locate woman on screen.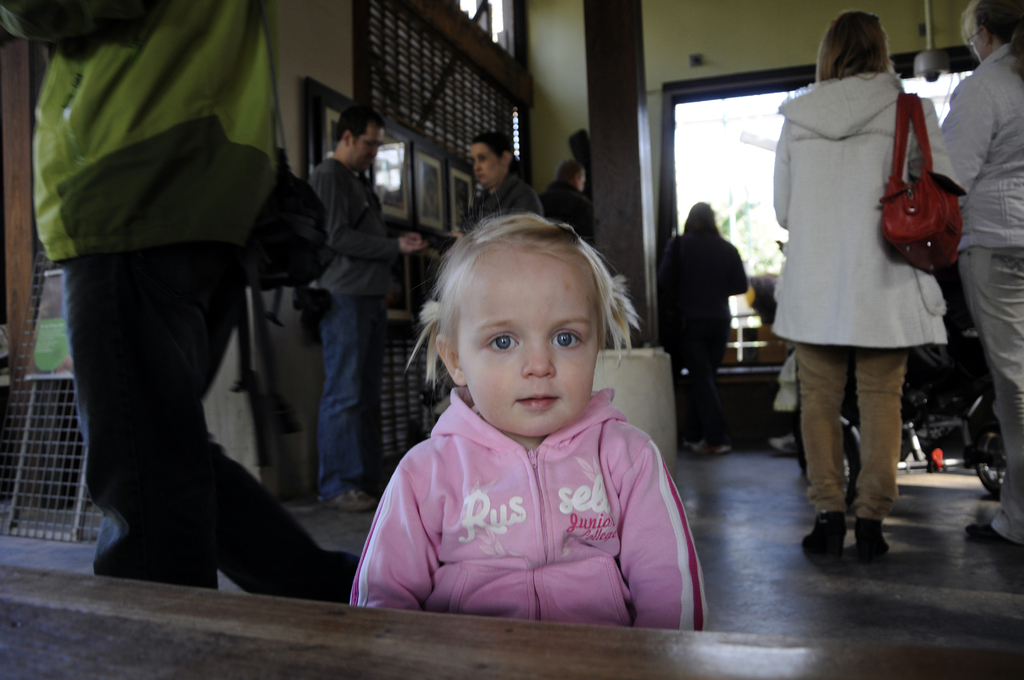
On screen at [left=664, top=198, right=746, bottom=453].
